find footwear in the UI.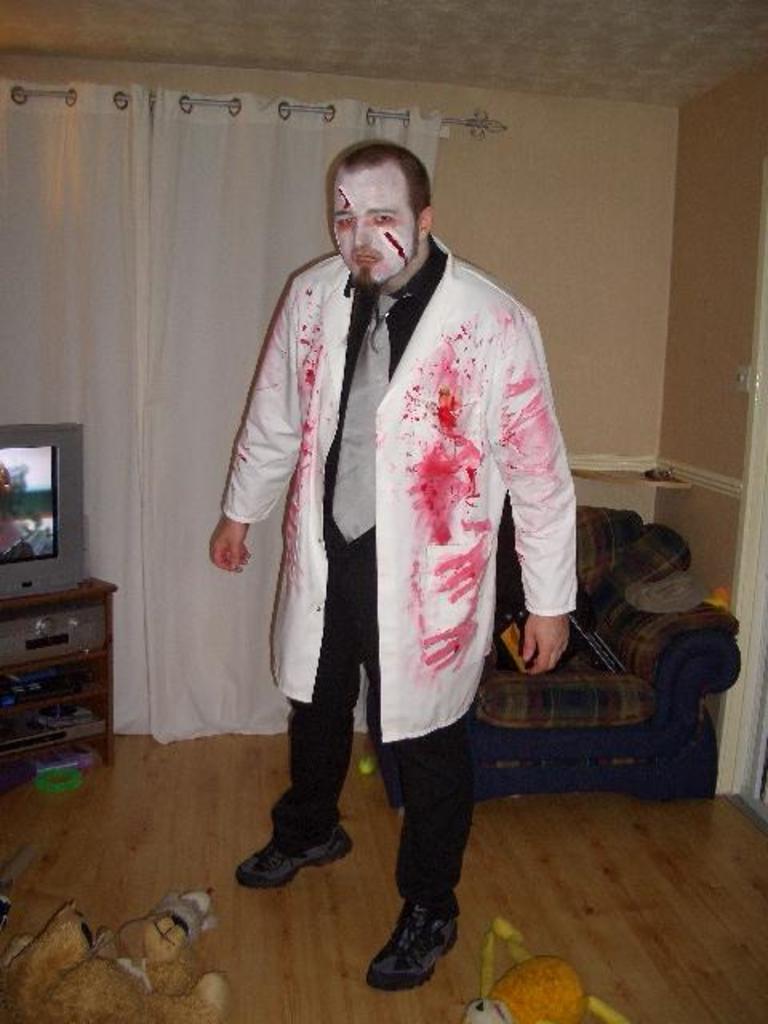
UI element at box=[368, 893, 459, 994].
